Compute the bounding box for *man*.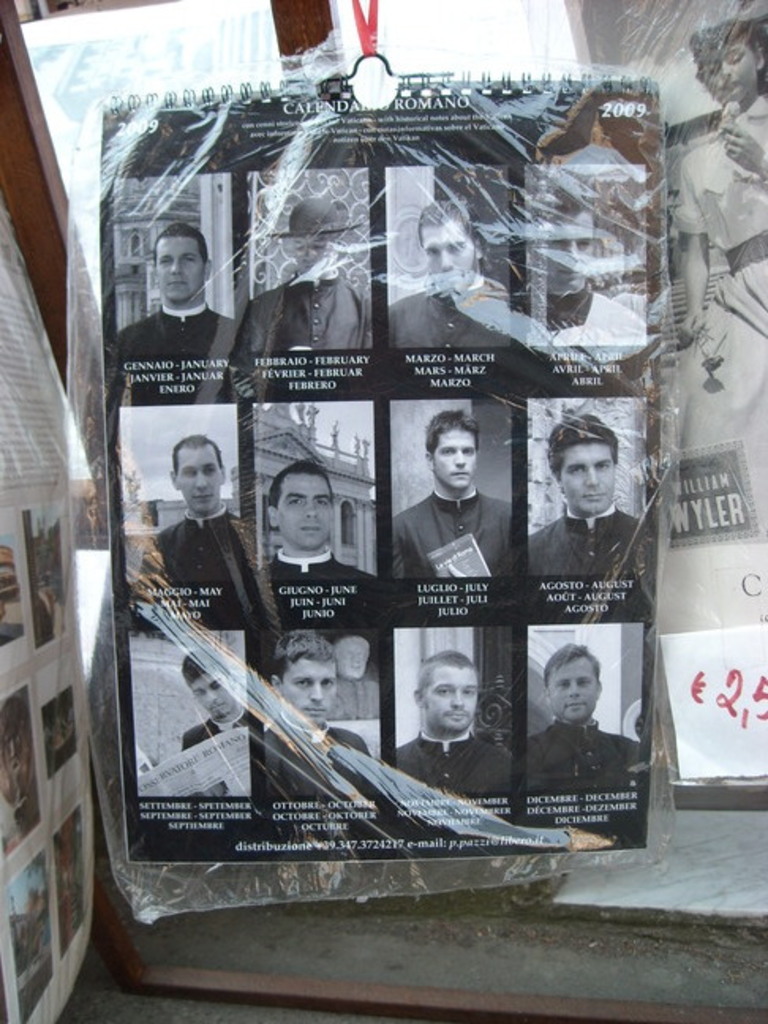
(398,646,515,800).
